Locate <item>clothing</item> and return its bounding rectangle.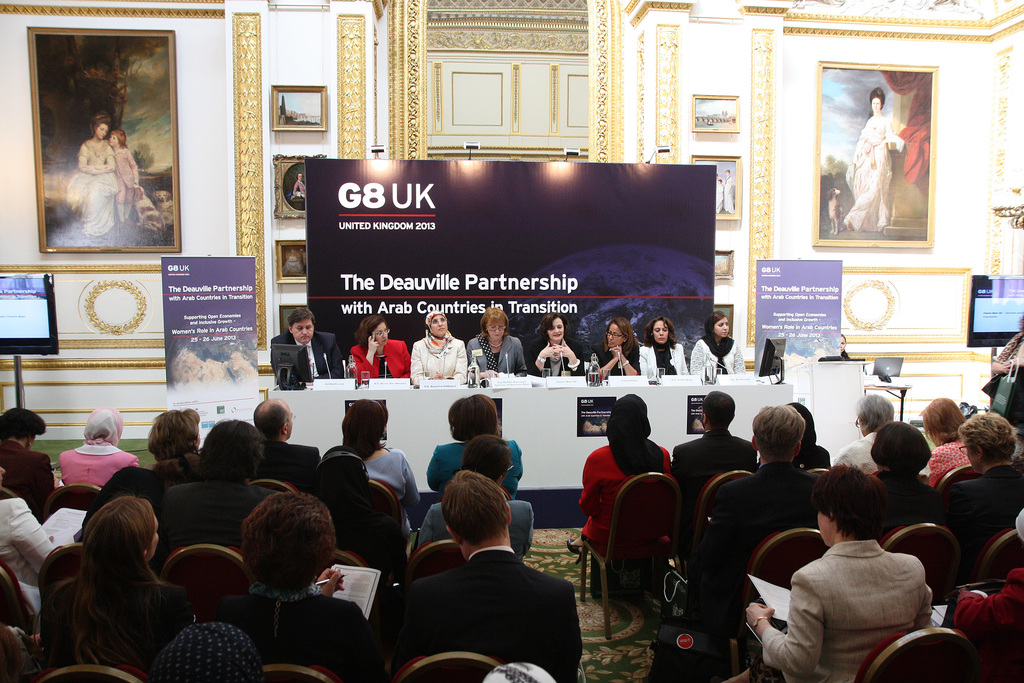
863/473/952/536.
